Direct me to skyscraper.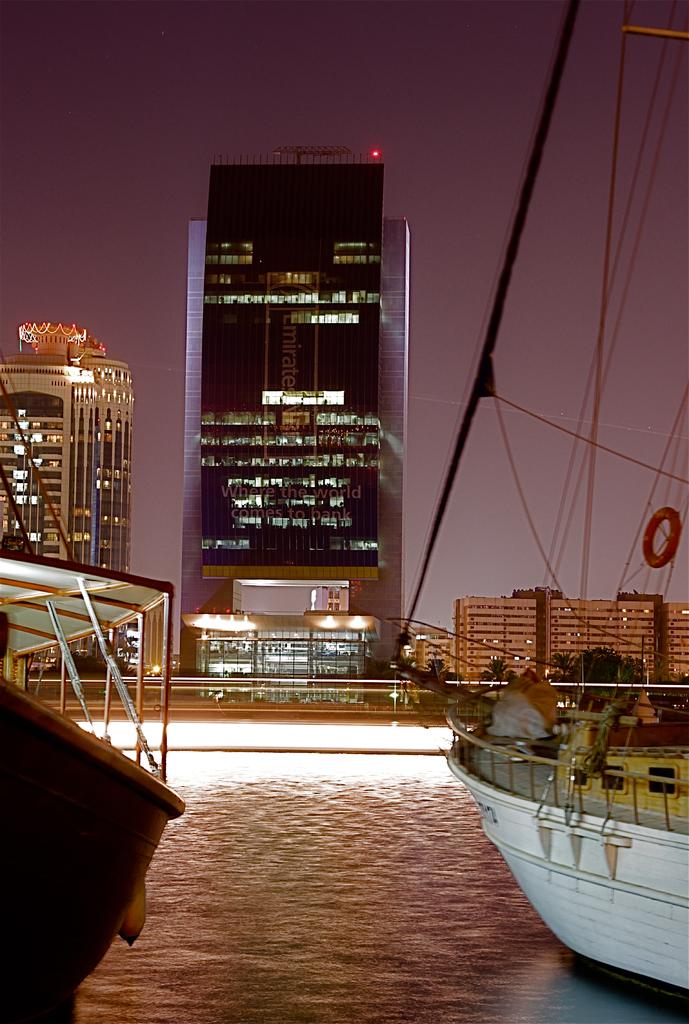
Direction: (left=164, top=132, right=426, bottom=694).
